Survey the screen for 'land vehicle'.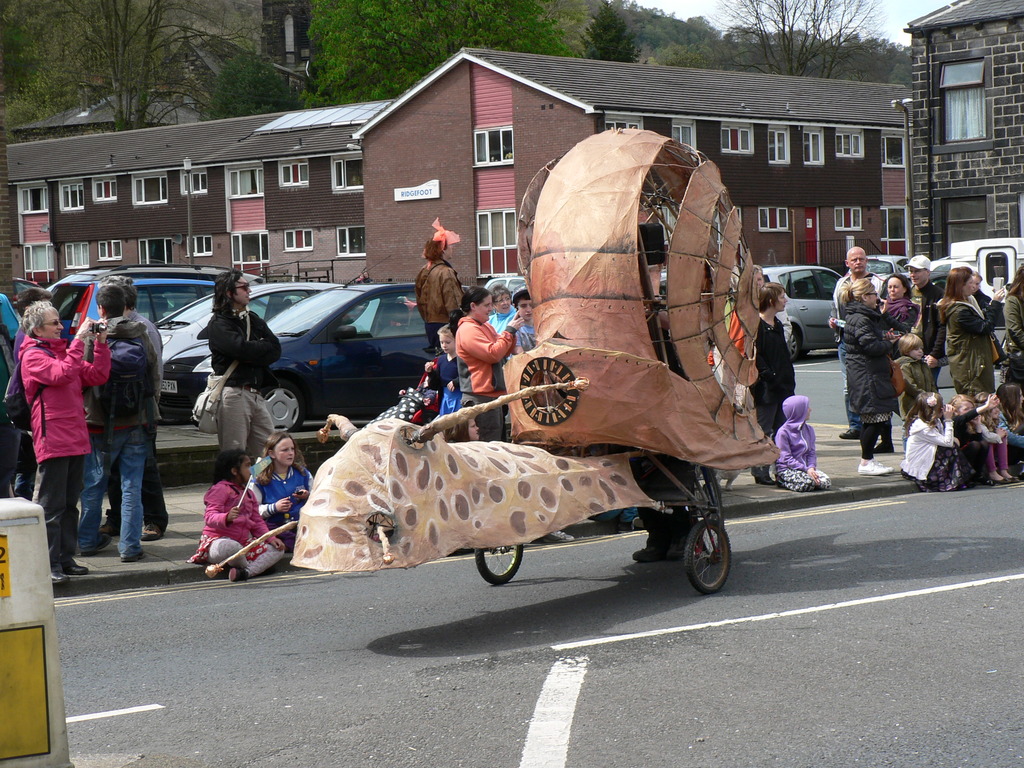
Survey found: locate(156, 279, 340, 364).
